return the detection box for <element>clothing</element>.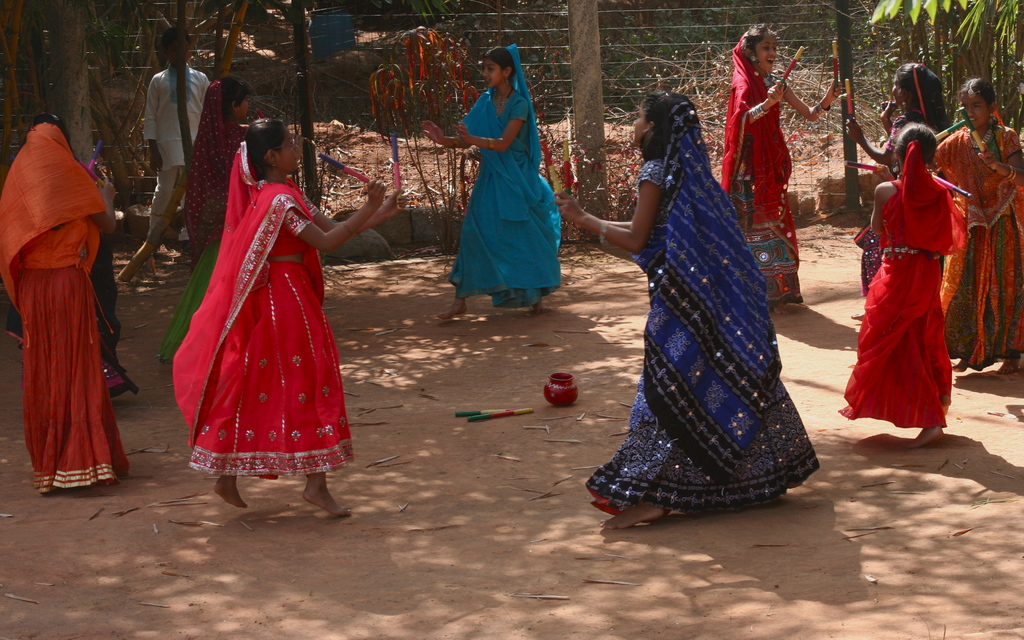
locate(924, 109, 1023, 377).
